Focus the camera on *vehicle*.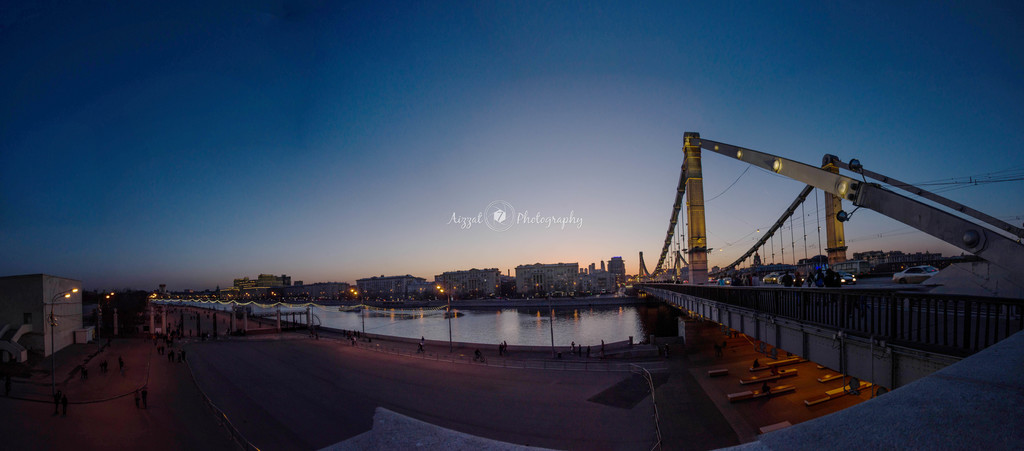
Focus region: left=893, top=265, right=940, bottom=284.
